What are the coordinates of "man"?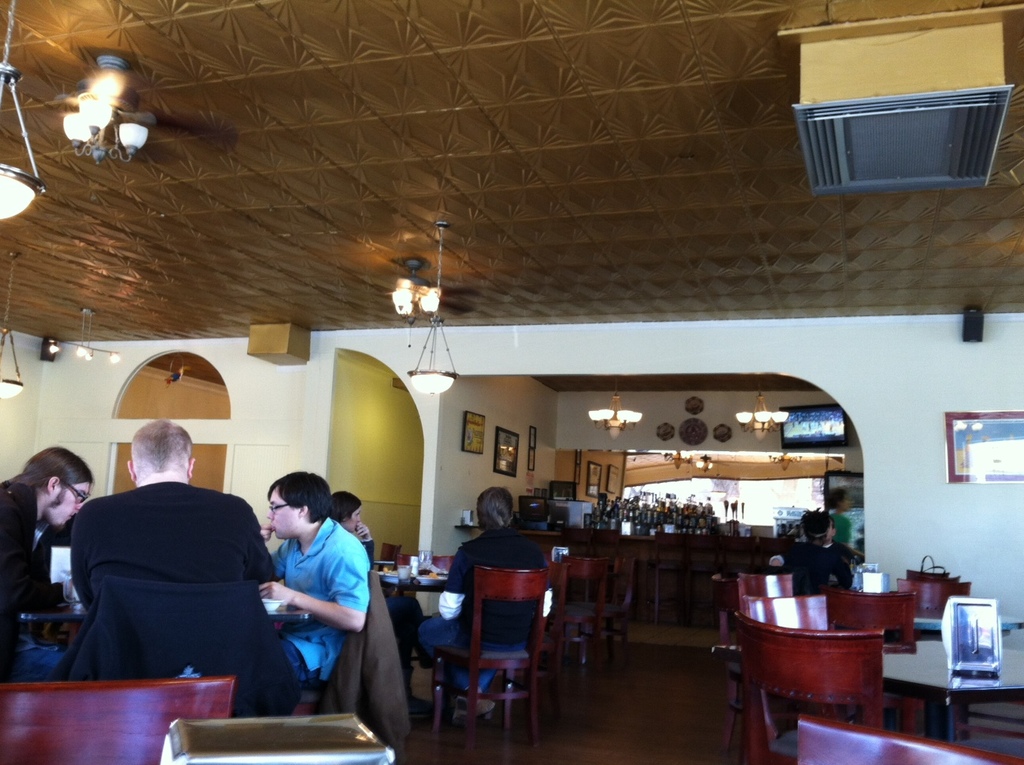
Rect(827, 515, 851, 560).
